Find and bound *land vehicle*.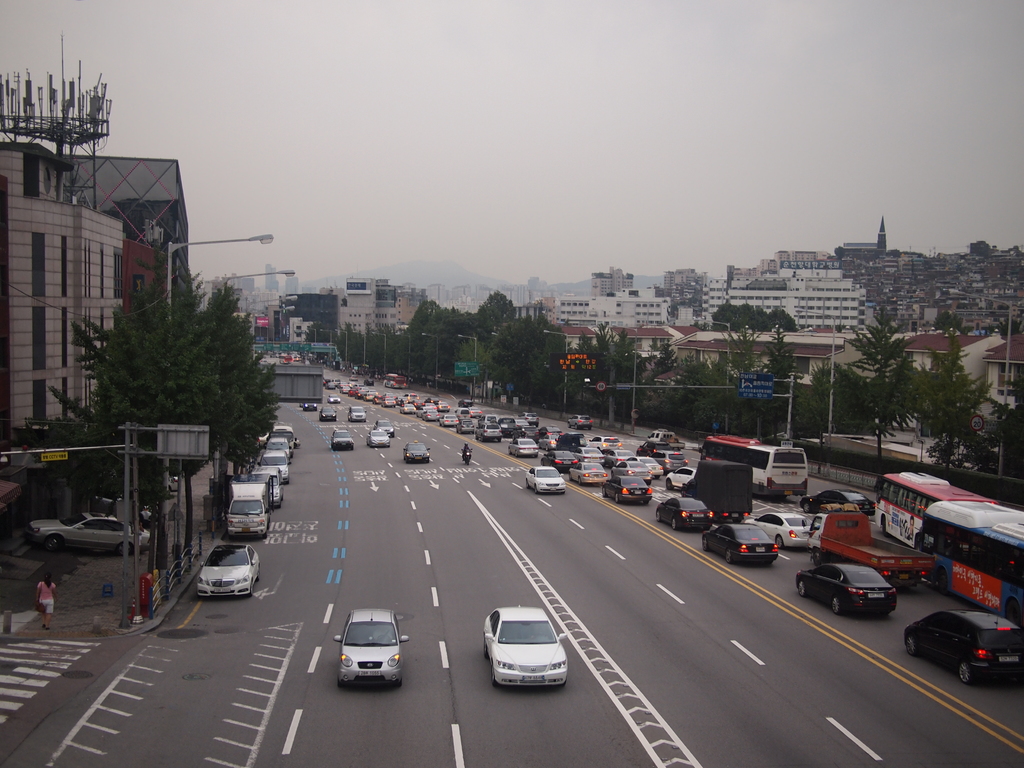
Bound: <region>30, 511, 149, 552</region>.
